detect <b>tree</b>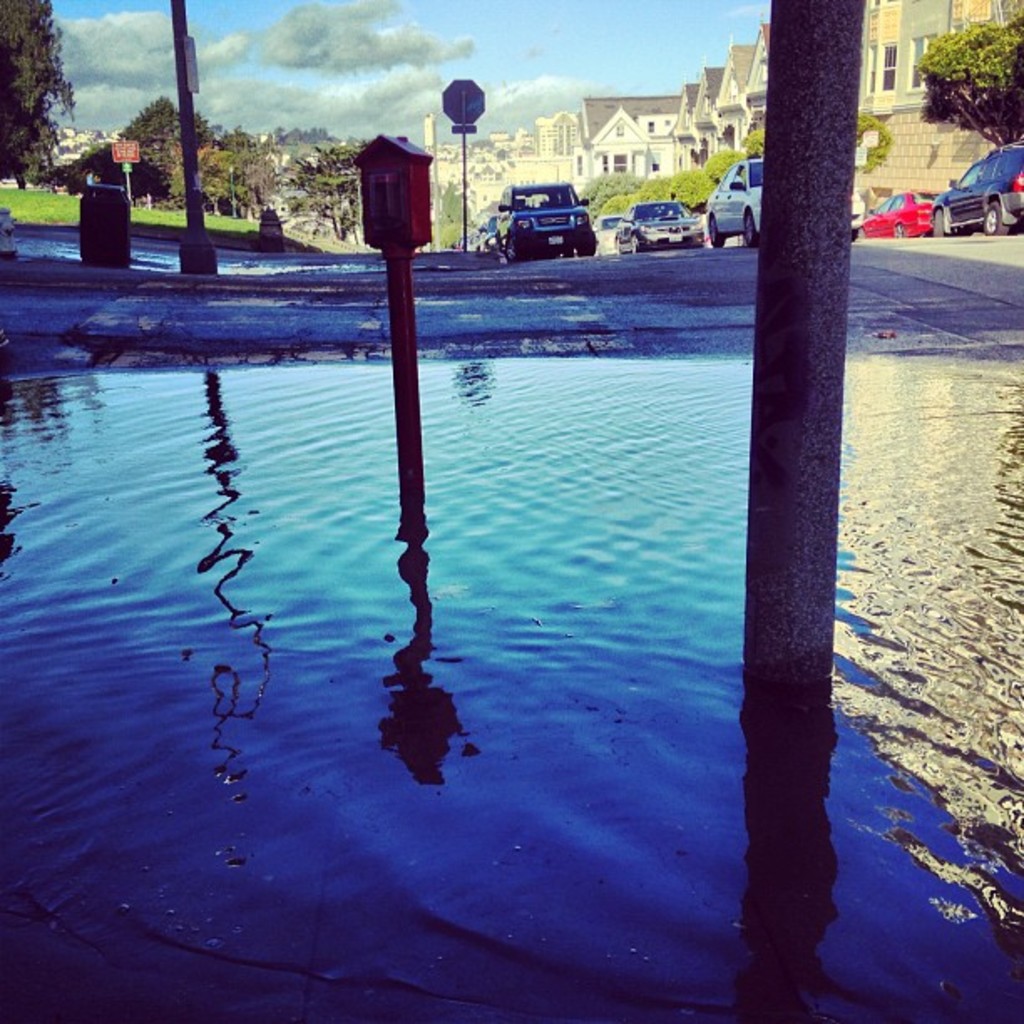
(left=748, top=125, right=763, bottom=156)
